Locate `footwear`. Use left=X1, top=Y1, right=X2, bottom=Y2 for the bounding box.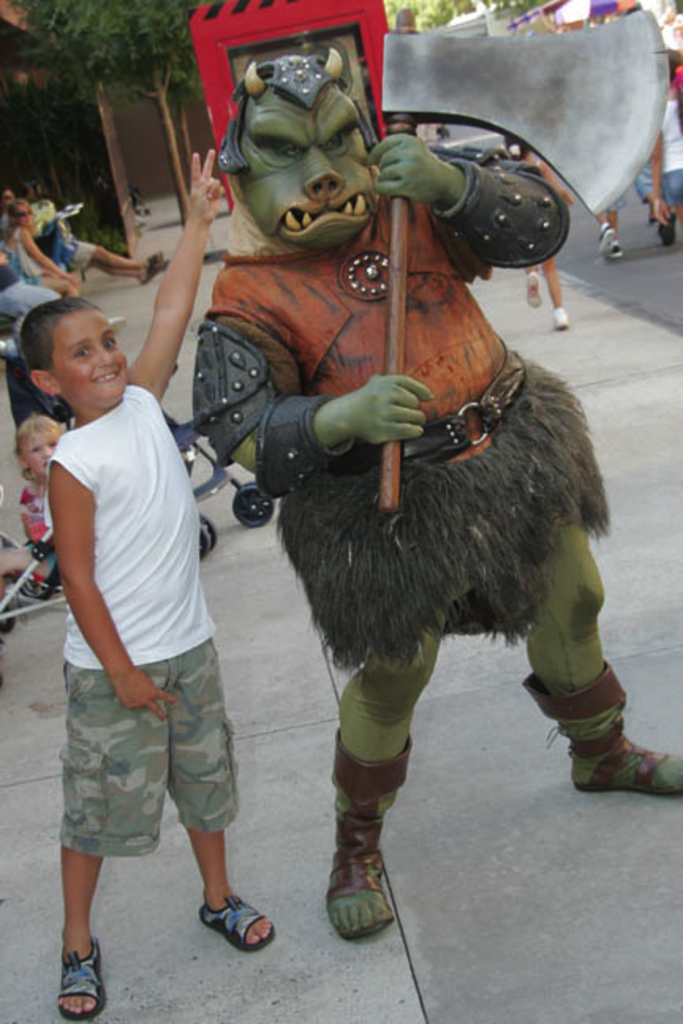
left=188, top=894, right=283, bottom=948.
